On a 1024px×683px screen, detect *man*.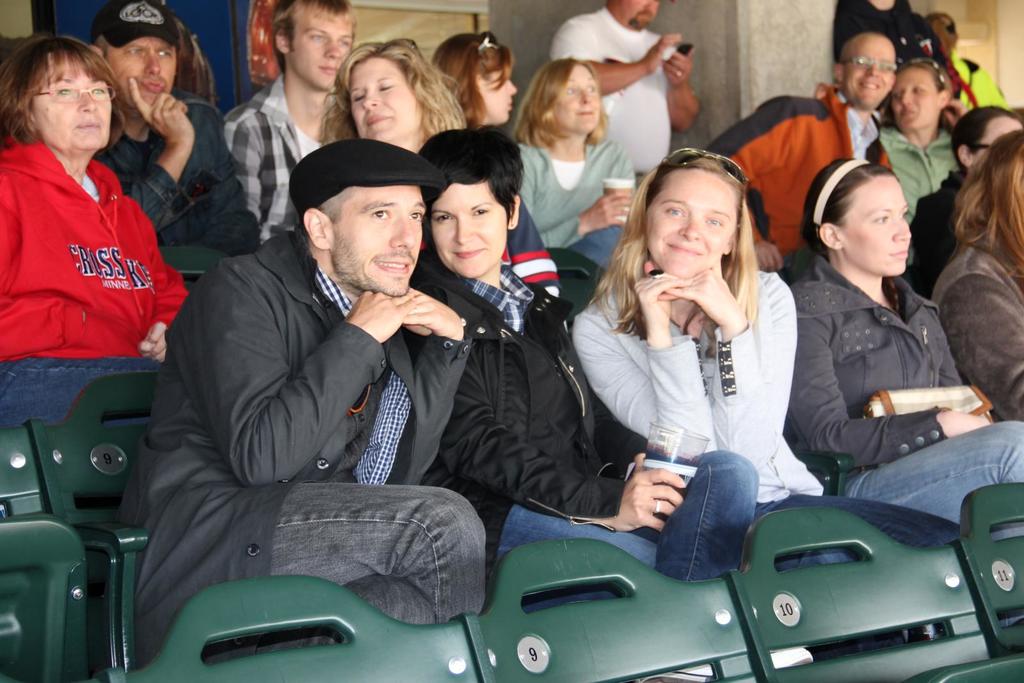
88 3 258 271.
